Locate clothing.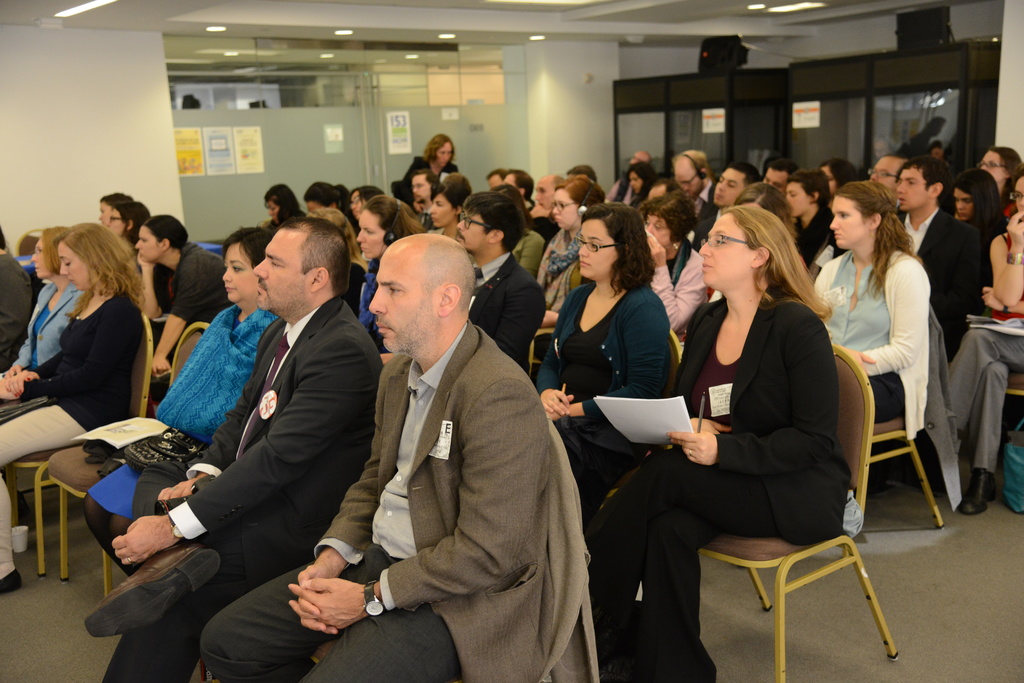
Bounding box: locate(506, 228, 545, 268).
